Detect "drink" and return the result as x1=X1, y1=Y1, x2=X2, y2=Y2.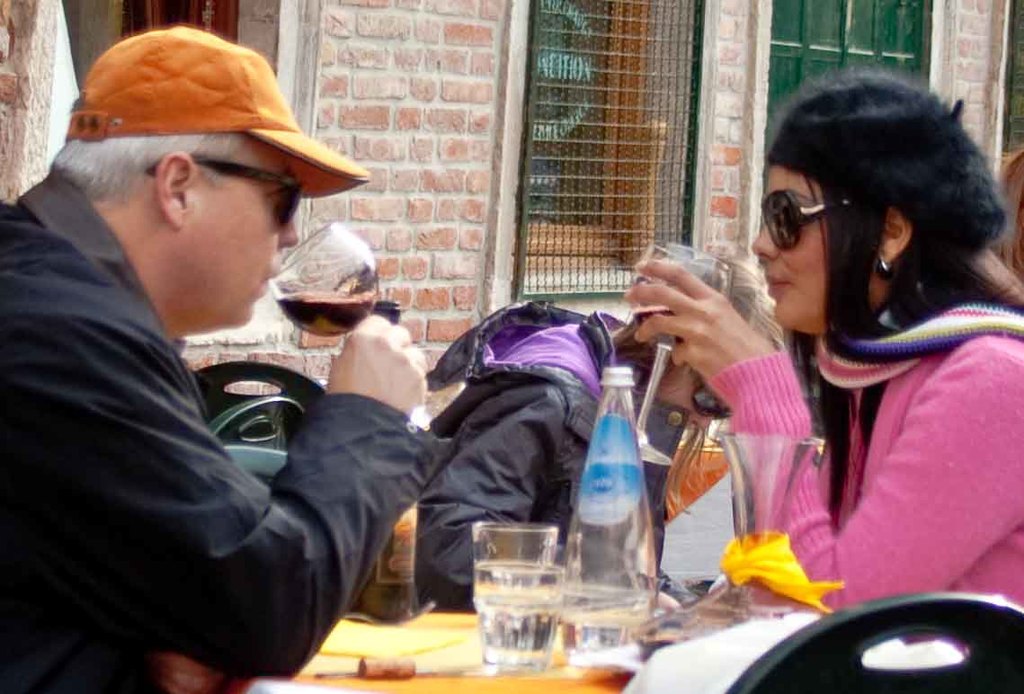
x1=467, y1=593, x2=559, y2=669.
